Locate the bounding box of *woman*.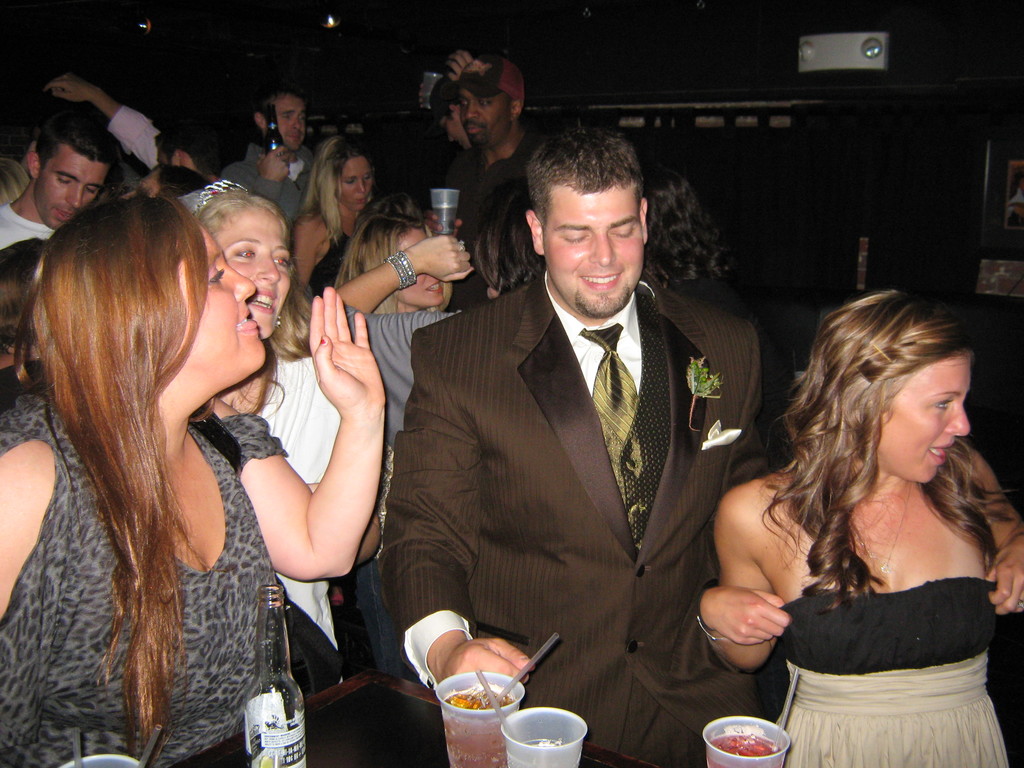
Bounding box: box(0, 195, 387, 767).
